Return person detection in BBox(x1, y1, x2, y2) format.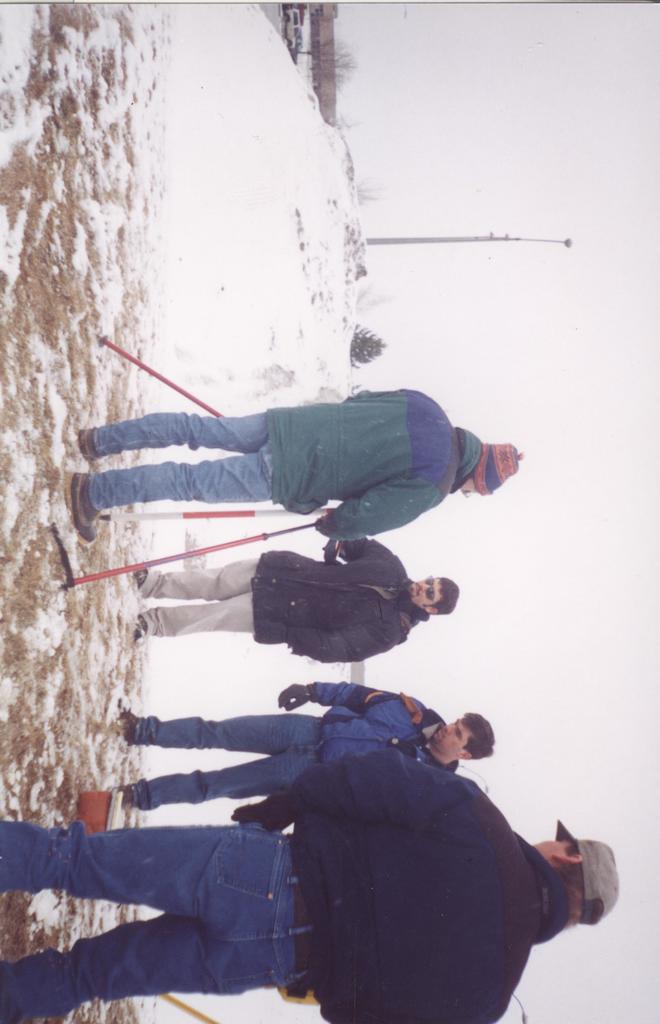
BBox(0, 744, 620, 1023).
